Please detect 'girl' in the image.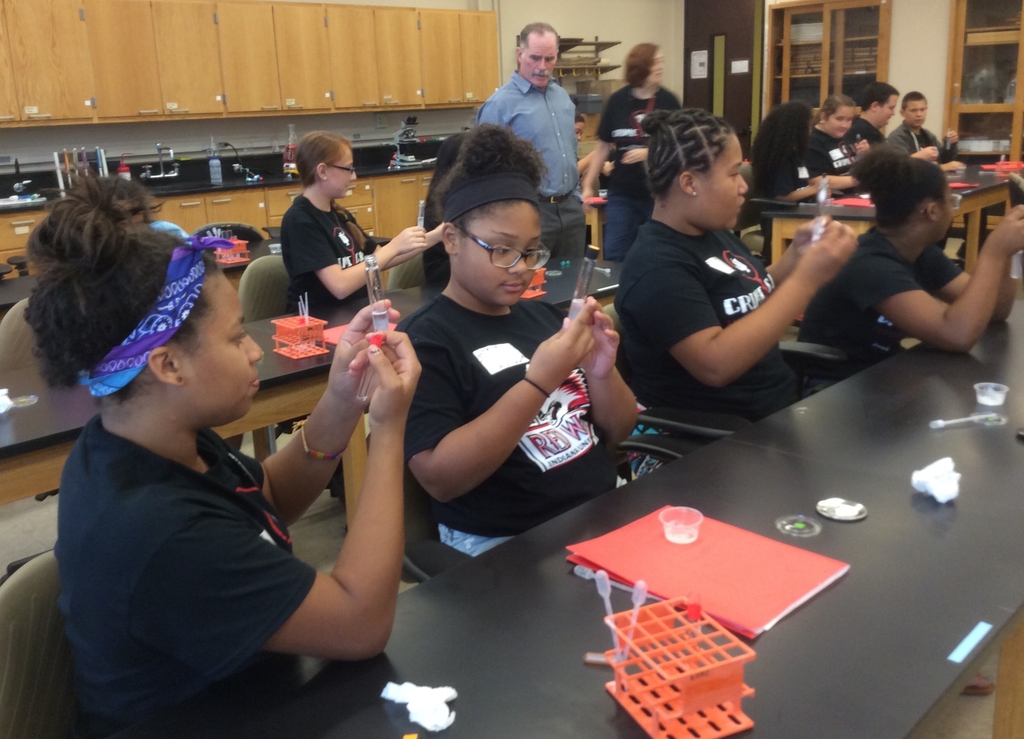
select_region(26, 168, 423, 738).
